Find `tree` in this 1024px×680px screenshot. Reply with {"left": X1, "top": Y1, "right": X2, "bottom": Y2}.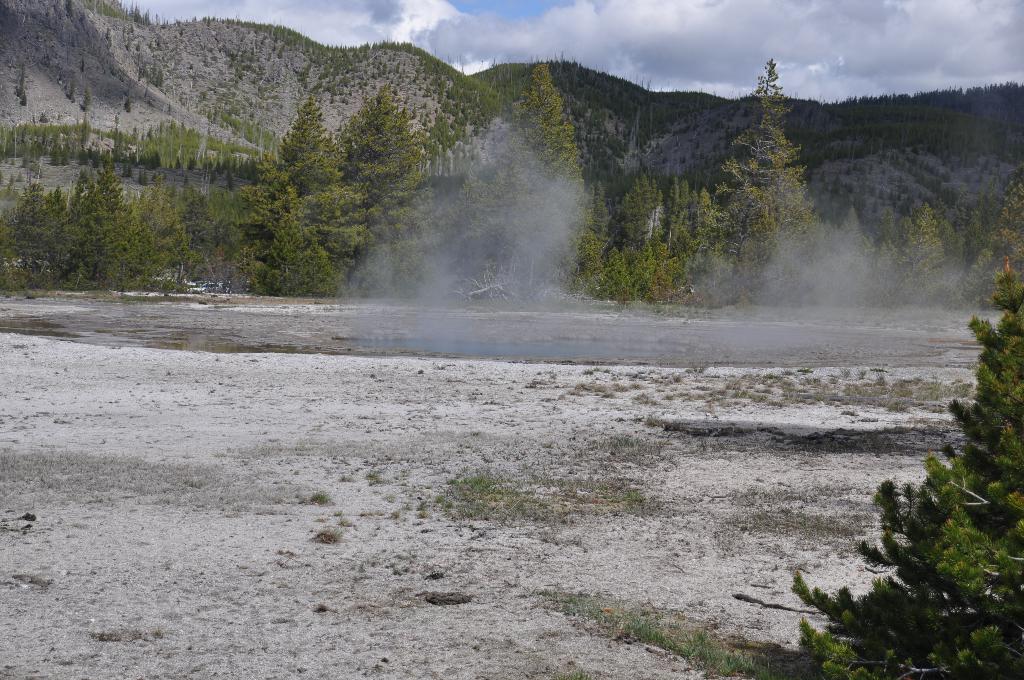
{"left": 791, "top": 266, "right": 1022, "bottom": 679}.
